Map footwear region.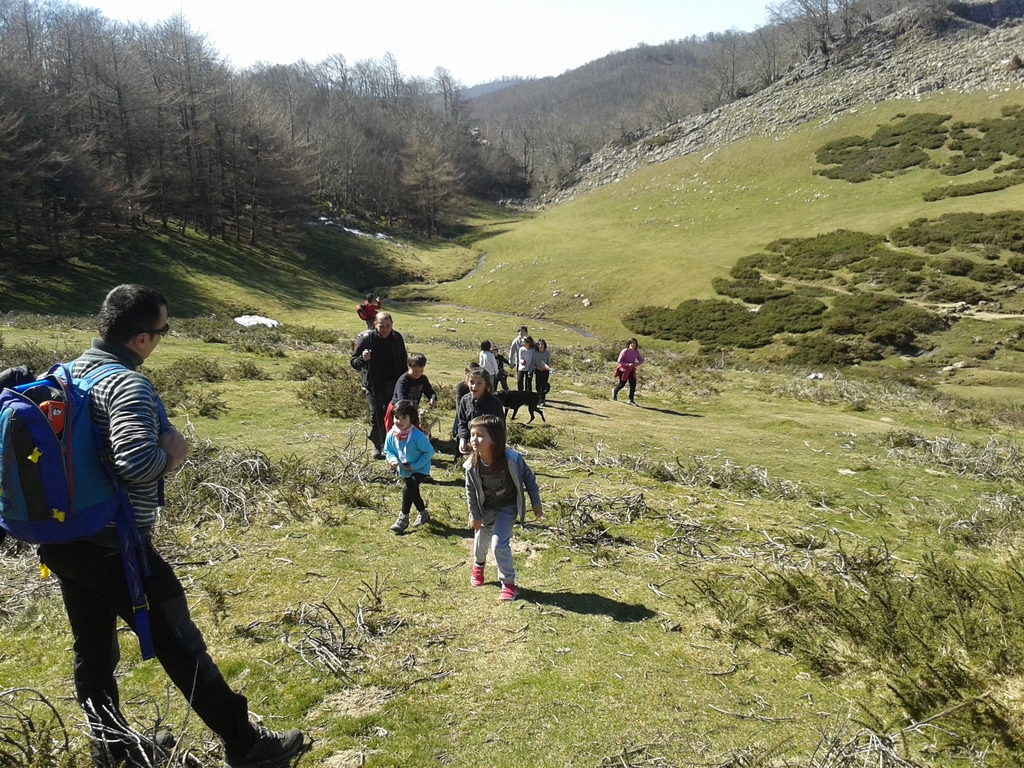
Mapped to [373,445,382,458].
